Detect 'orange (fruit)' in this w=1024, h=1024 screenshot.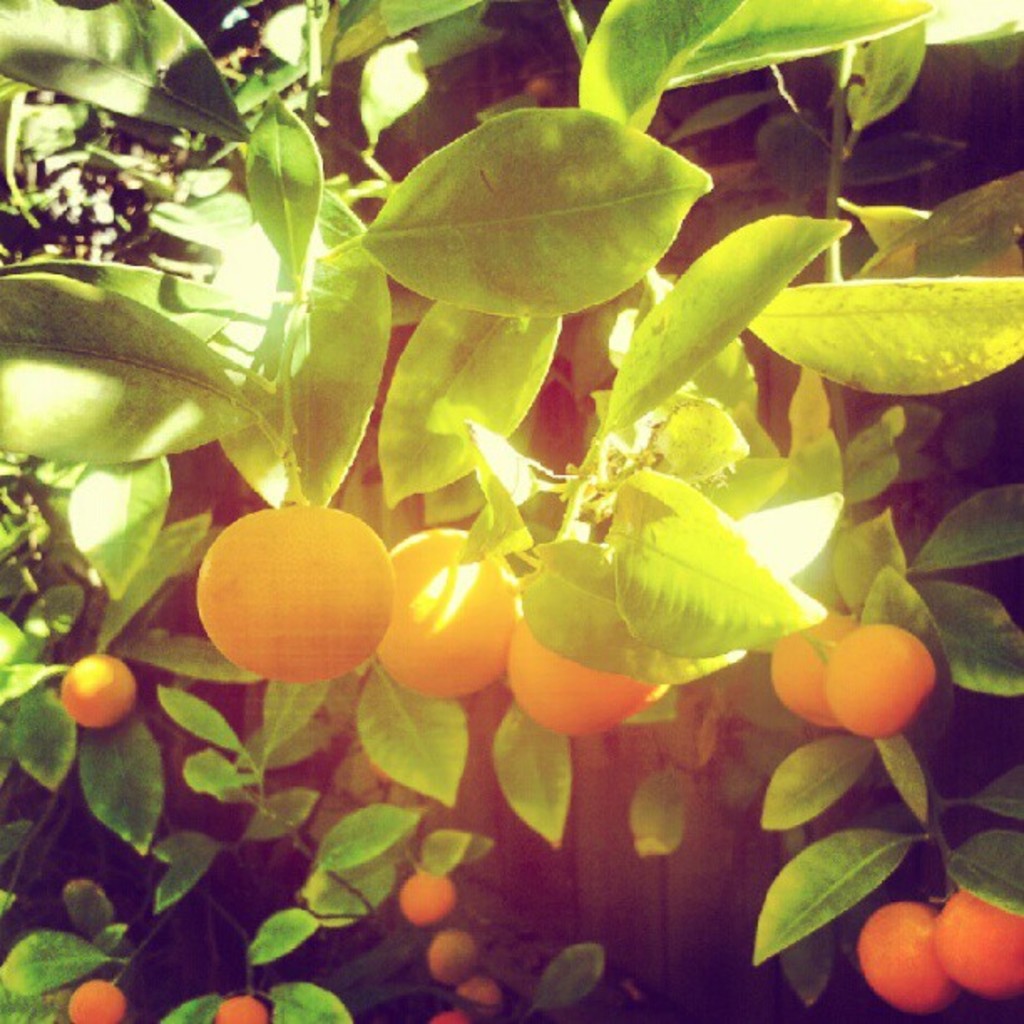
Detection: bbox(69, 979, 131, 1022).
